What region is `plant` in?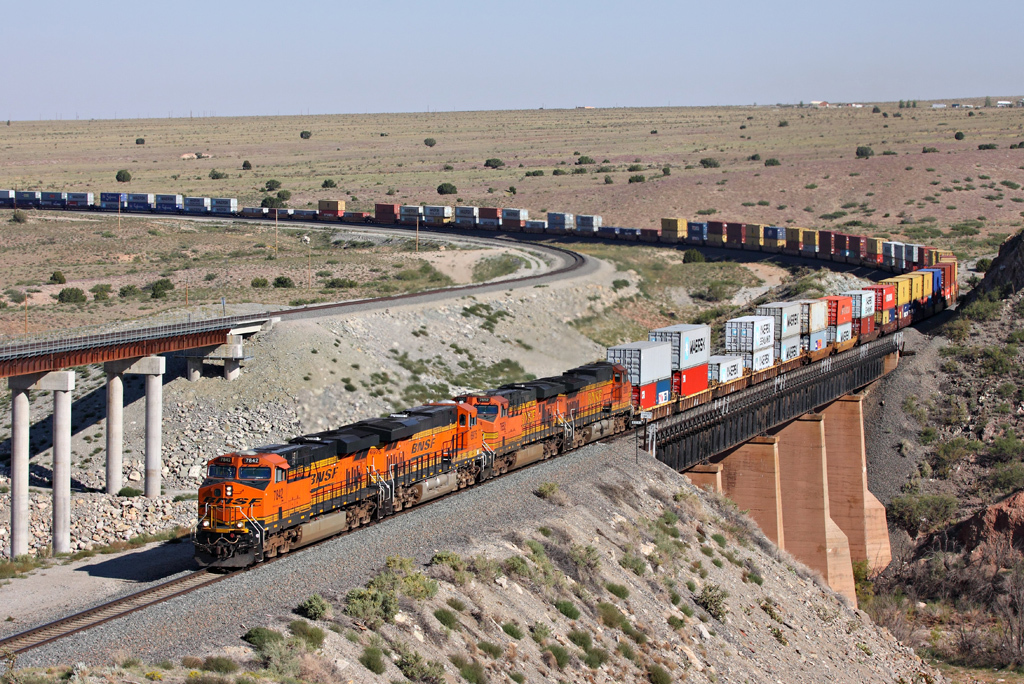
locate(984, 464, 1023, 495).
